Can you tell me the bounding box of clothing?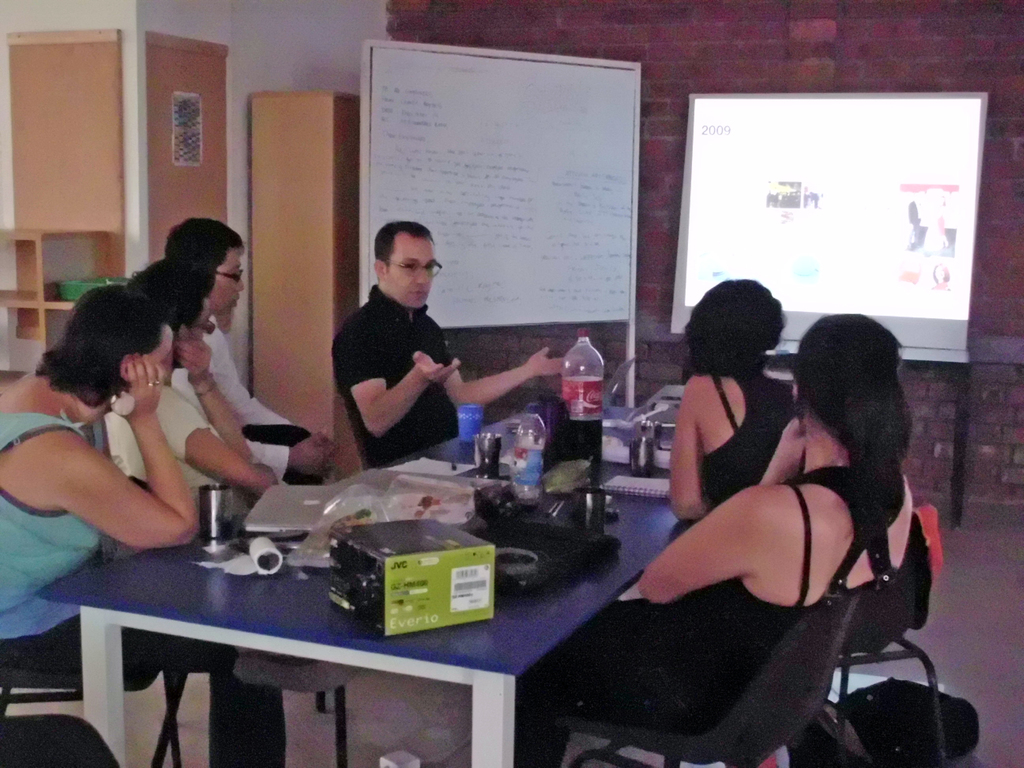
<box>511,463,906,767</box>.
